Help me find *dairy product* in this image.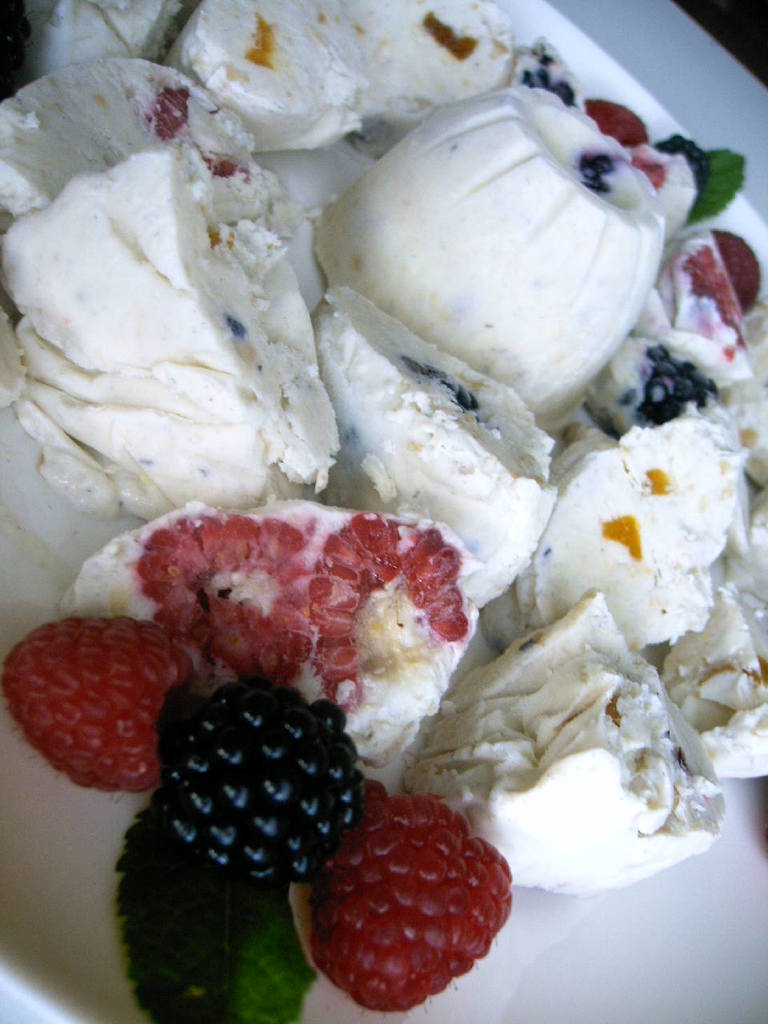
Found it: box=[38, 0, 142, 78].
